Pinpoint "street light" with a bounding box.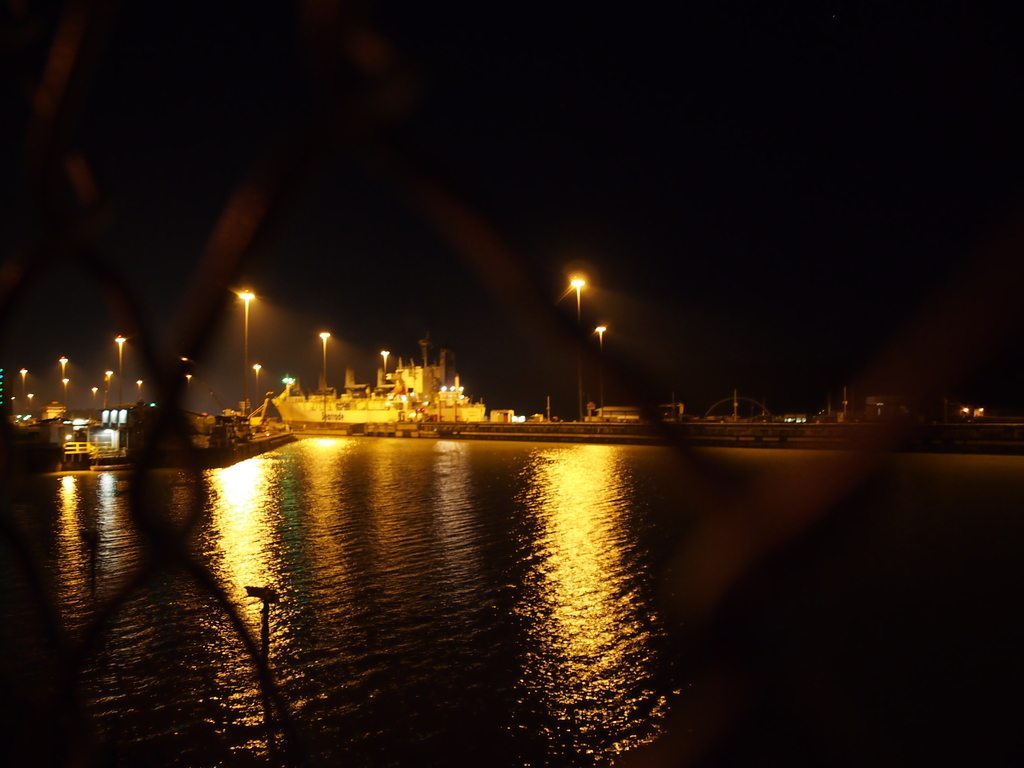
[63,373,70,410].
